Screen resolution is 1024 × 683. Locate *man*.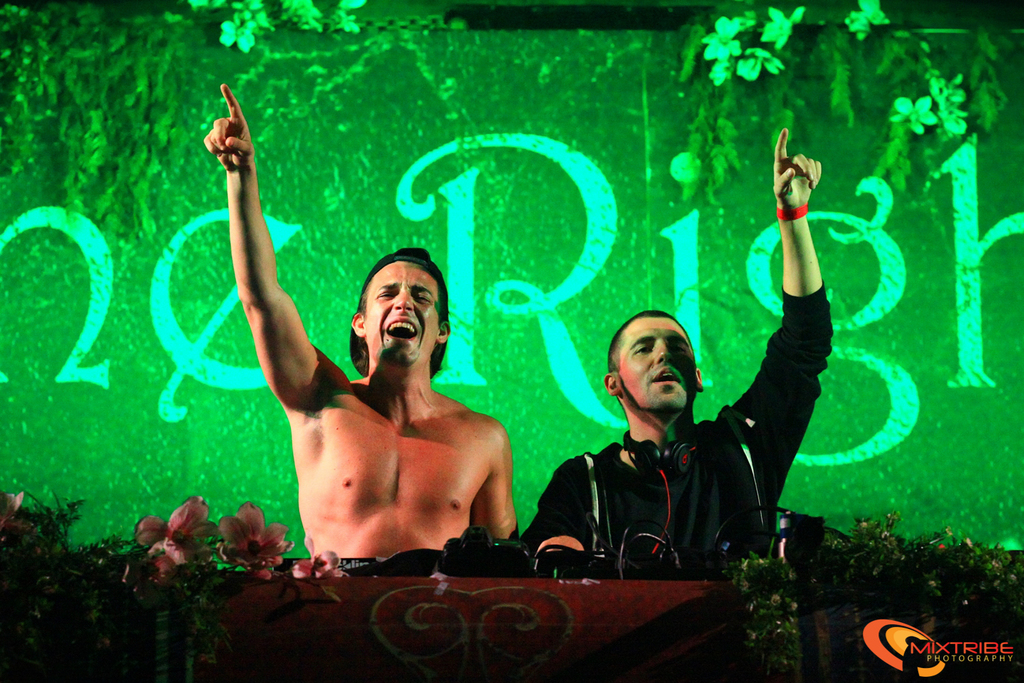
region(224, 179, 526, 574).
